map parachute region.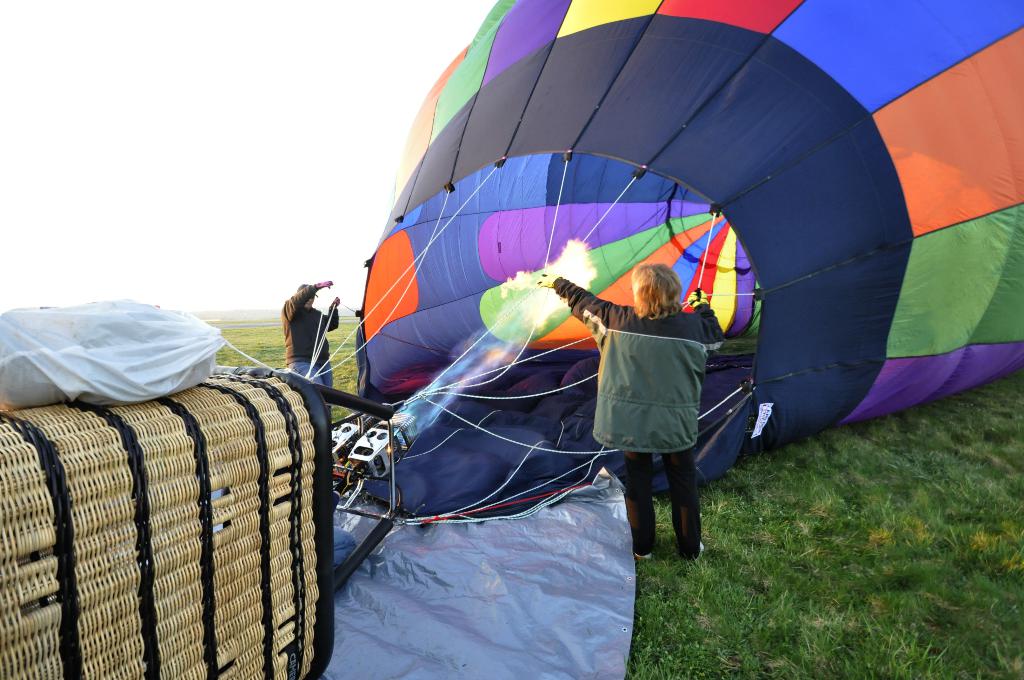
Mapped to BBox(0, 0, 1023, 679).
